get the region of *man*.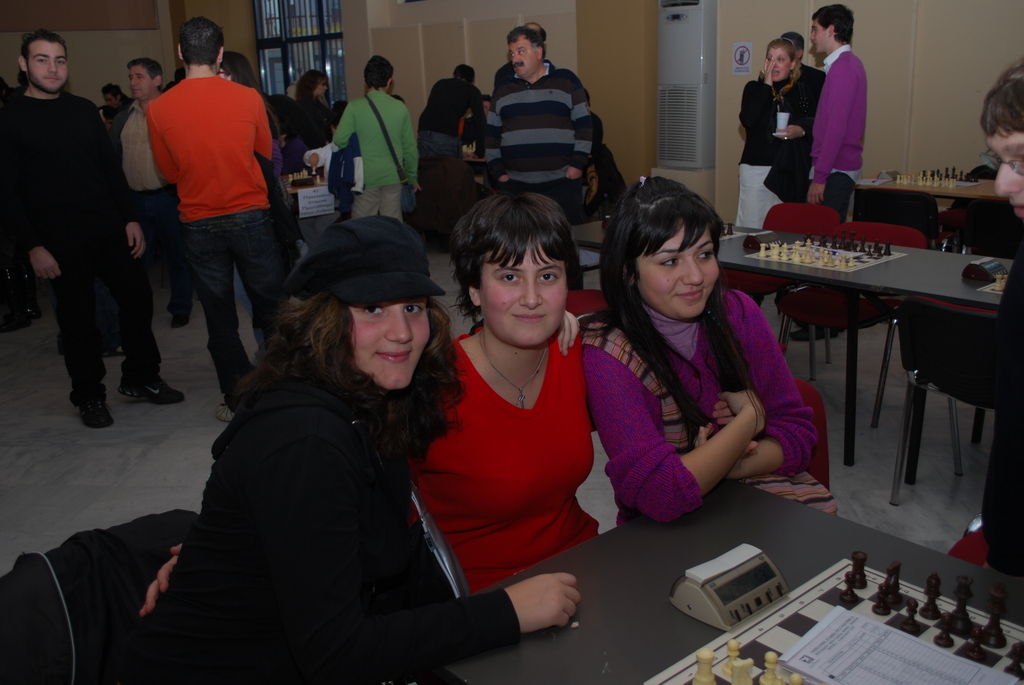
483/25/598/232.
